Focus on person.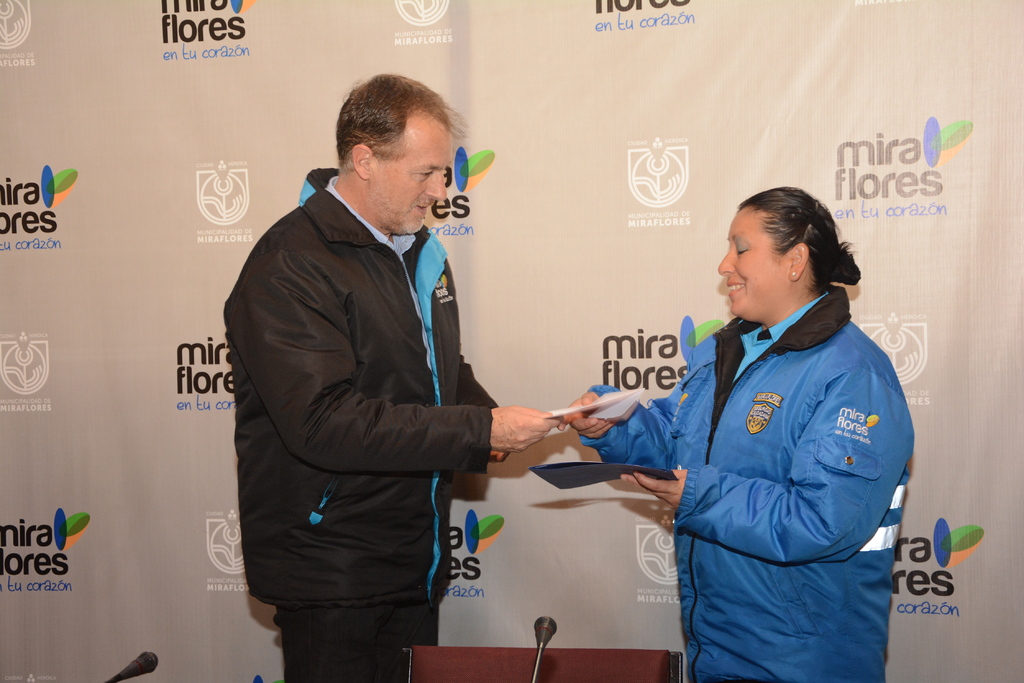
Focused at Rect(220, 69, 560, 682).
